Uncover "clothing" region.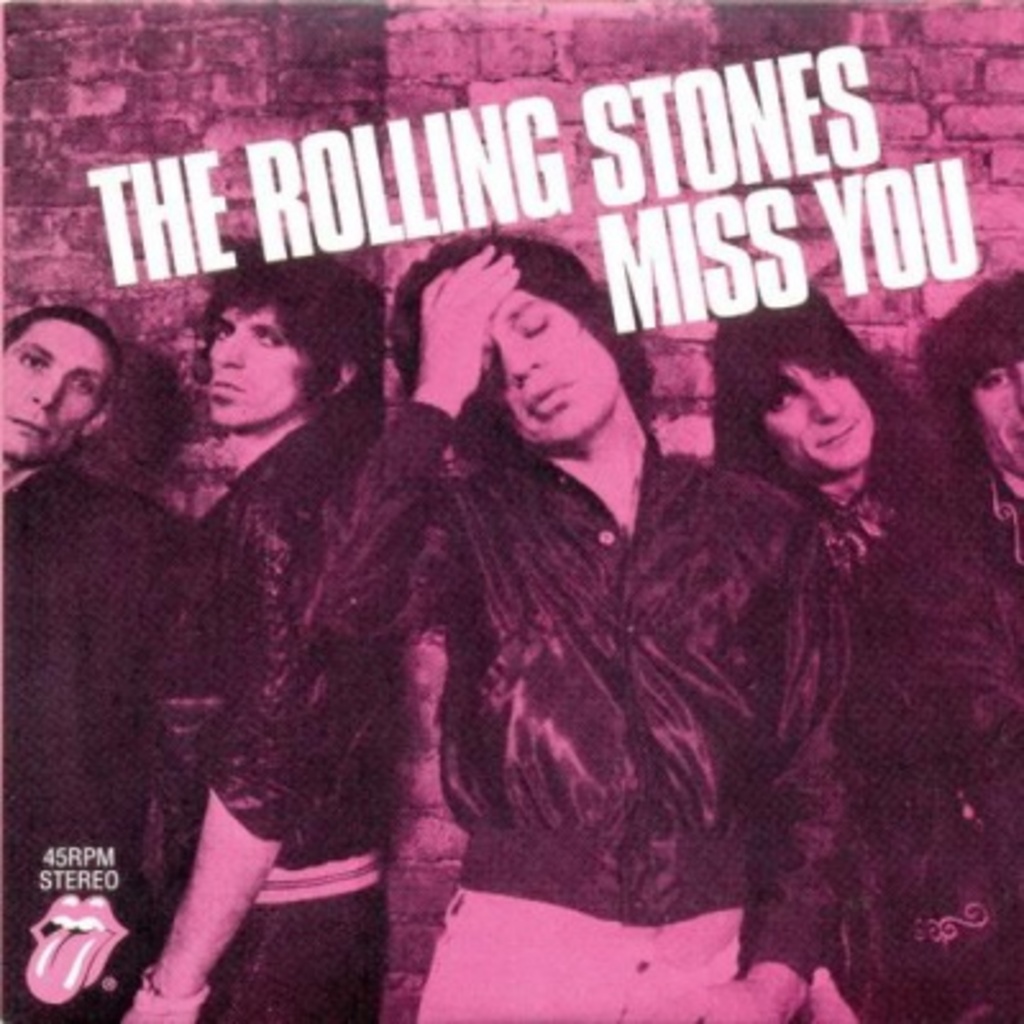
Uncovered: box(287, 394, 855, 1011).
